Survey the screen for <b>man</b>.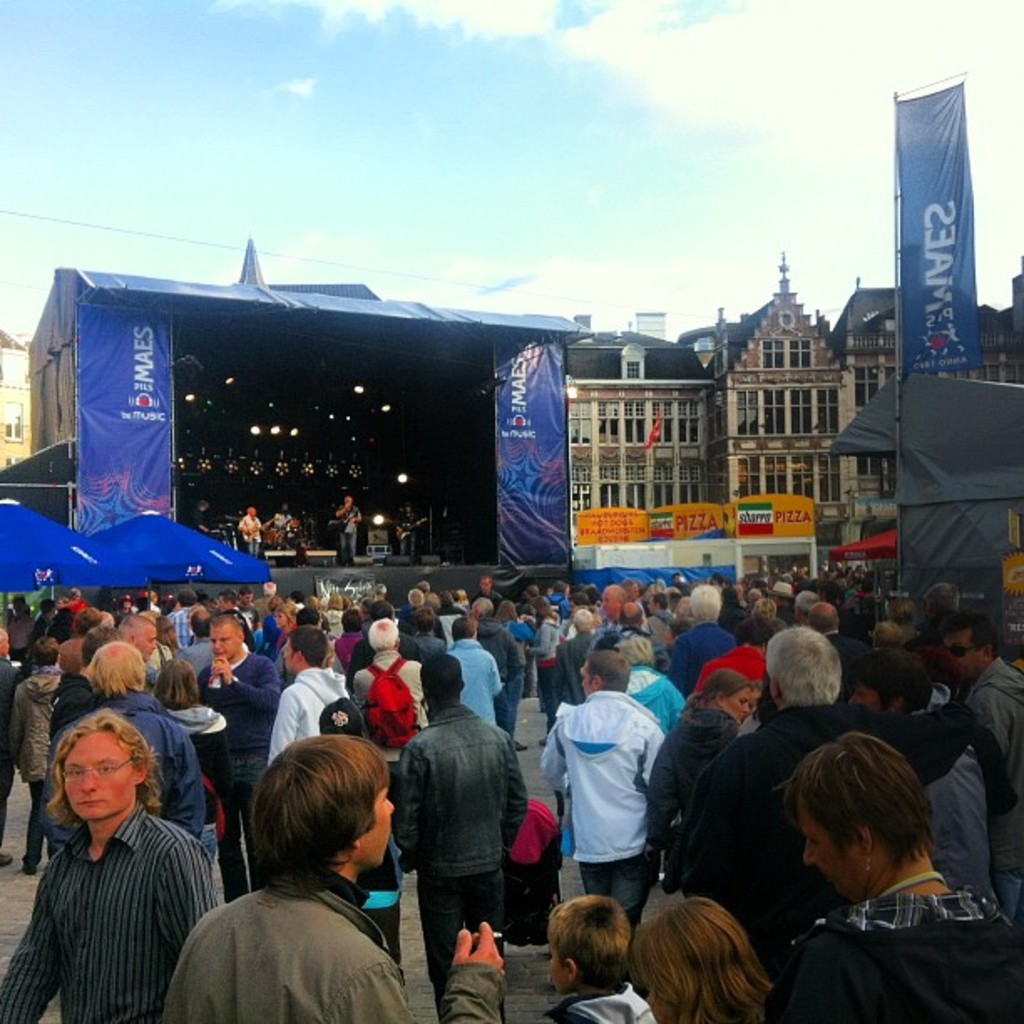
Survey found: box=[395, 671, 532, 996].
